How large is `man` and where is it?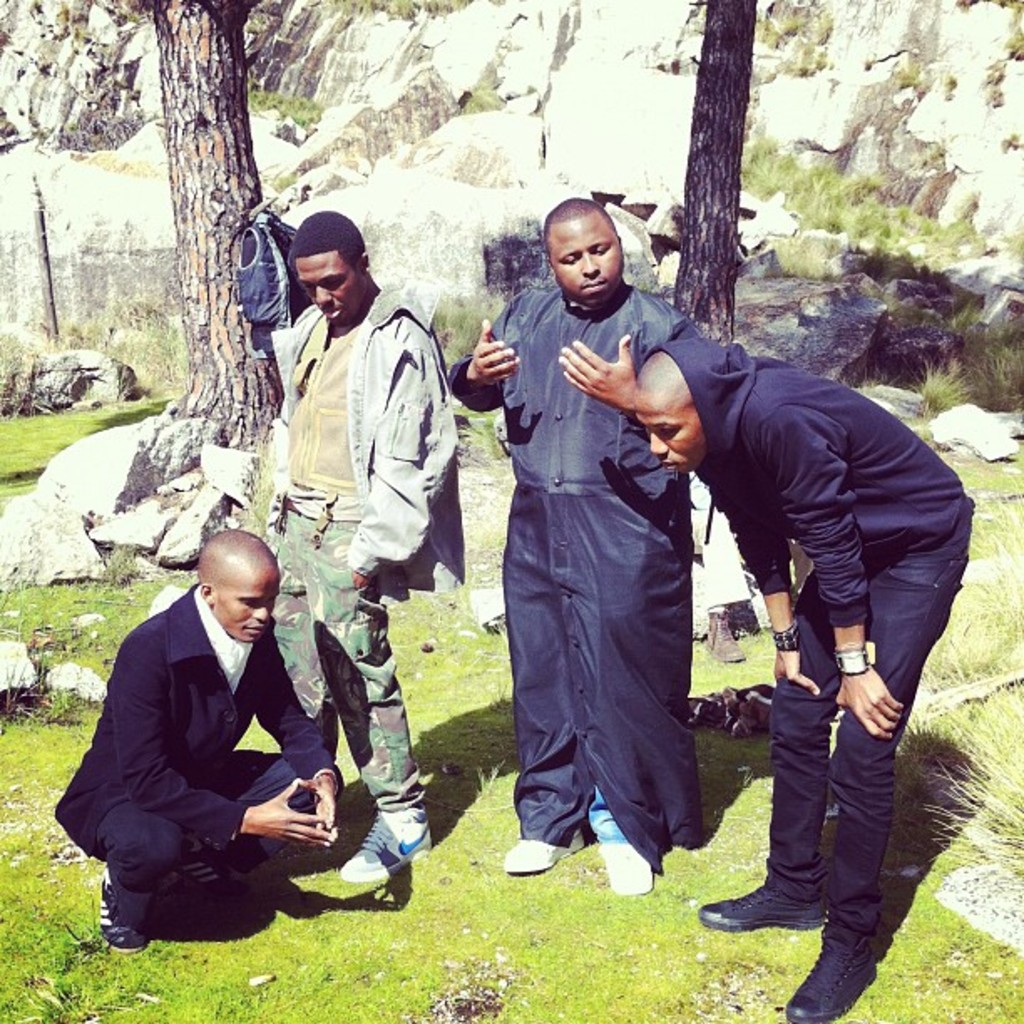
Bounding box: (left=42, top=520, right=345, bottom=954).
